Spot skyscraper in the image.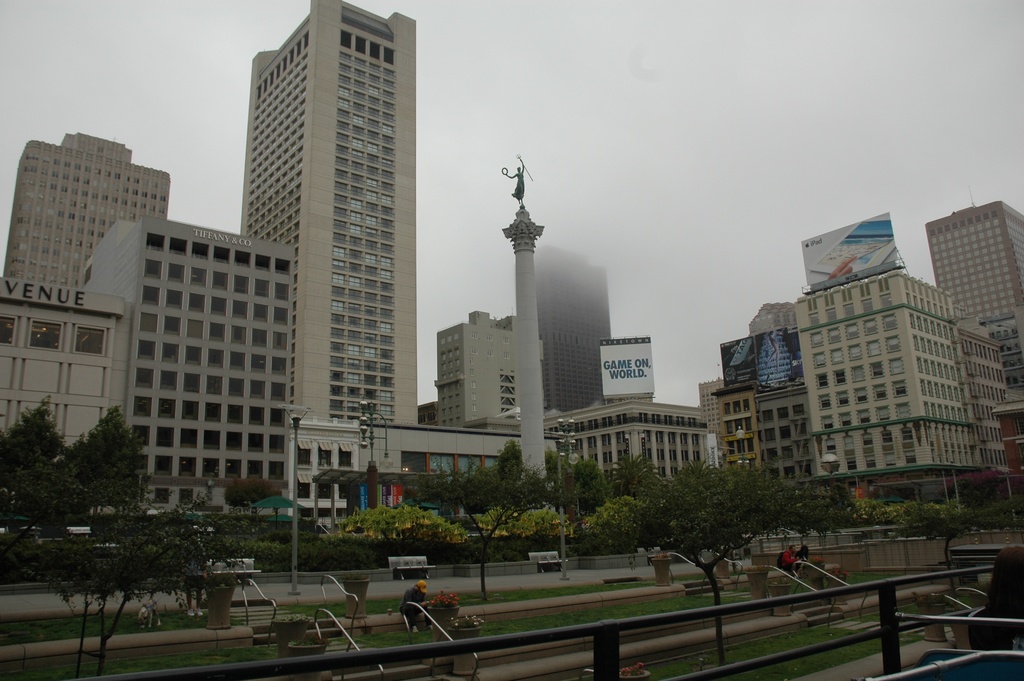
skyscraper found at 0/294/124/461.
